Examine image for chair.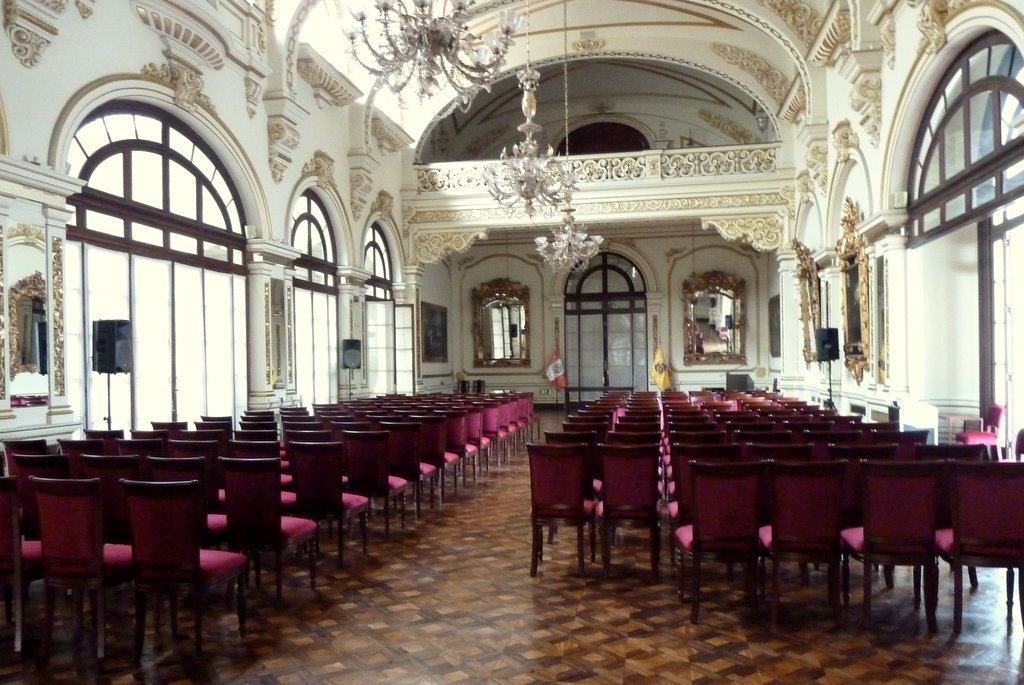
Examination result: locate(14, 452, 71, 535).
